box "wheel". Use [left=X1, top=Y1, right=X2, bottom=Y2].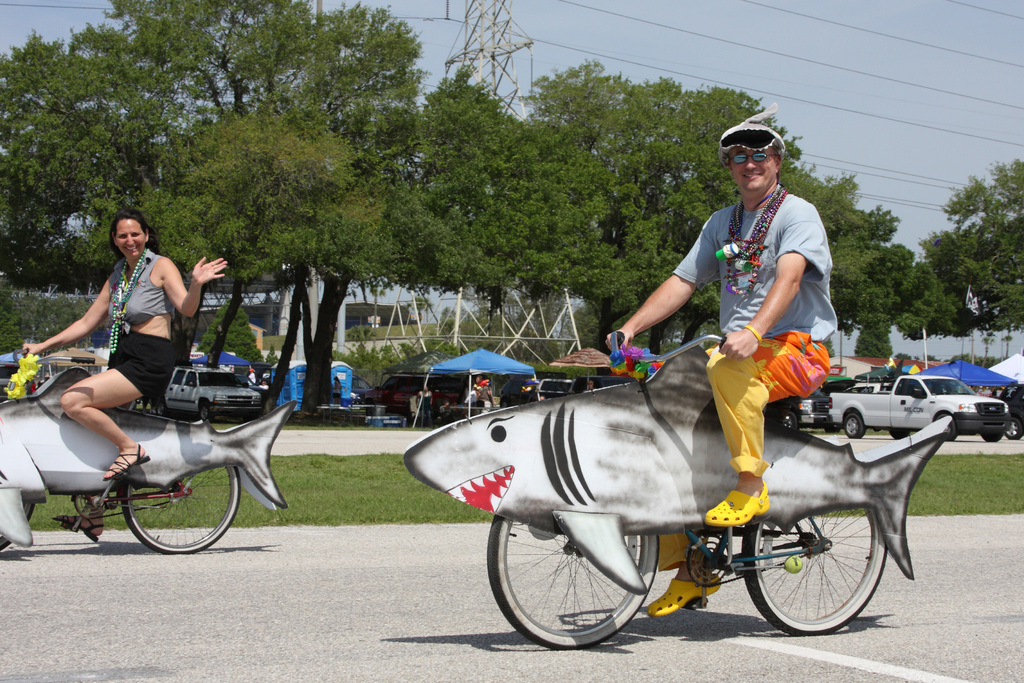
[left=732, top=494, right=909, bottom=625].
